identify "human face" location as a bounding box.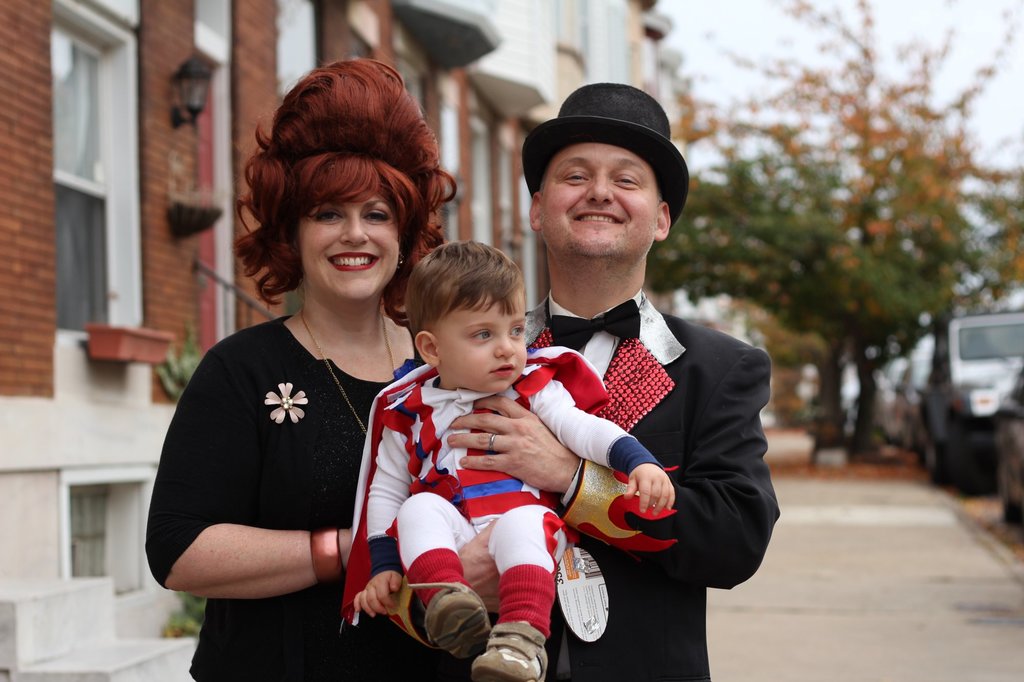
region(296, 193, 399, 299).
